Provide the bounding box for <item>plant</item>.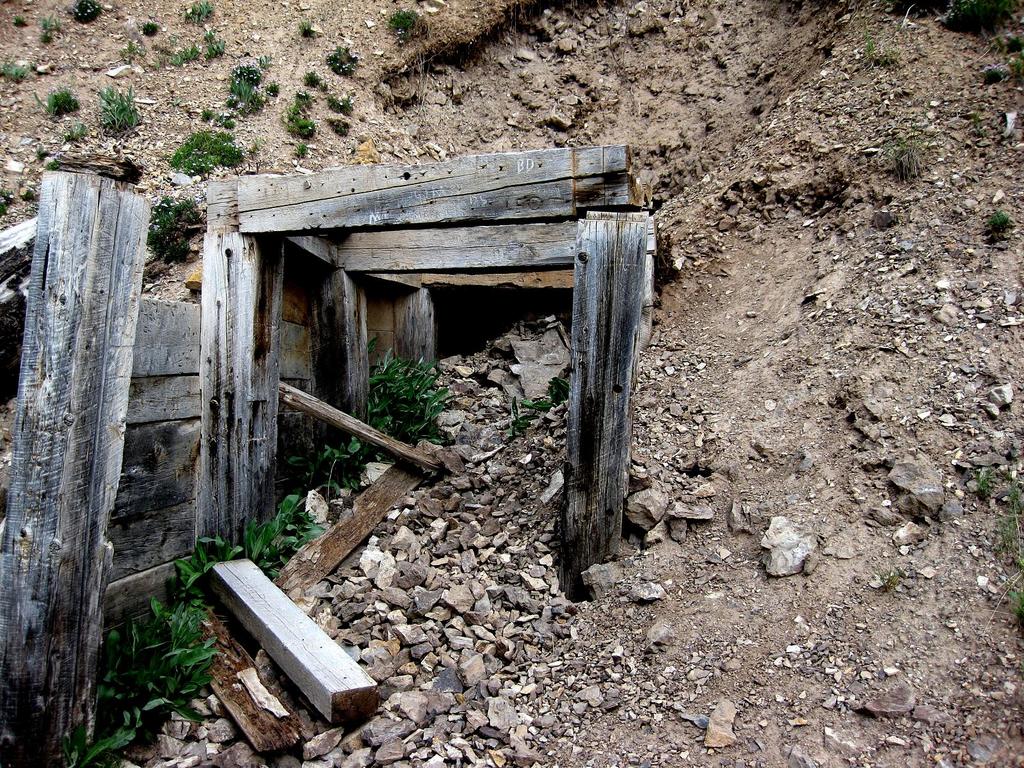
(x1=874, y1=547, x2=915, y2=594).
